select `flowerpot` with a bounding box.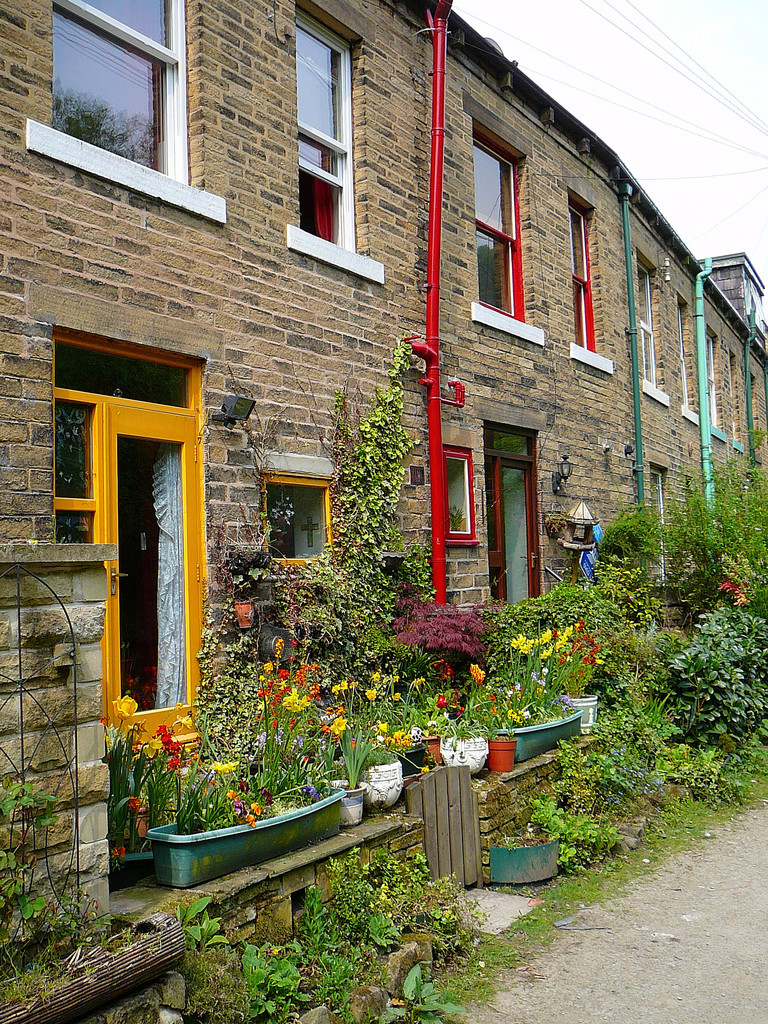
<box>486,700,582,760</box>.
